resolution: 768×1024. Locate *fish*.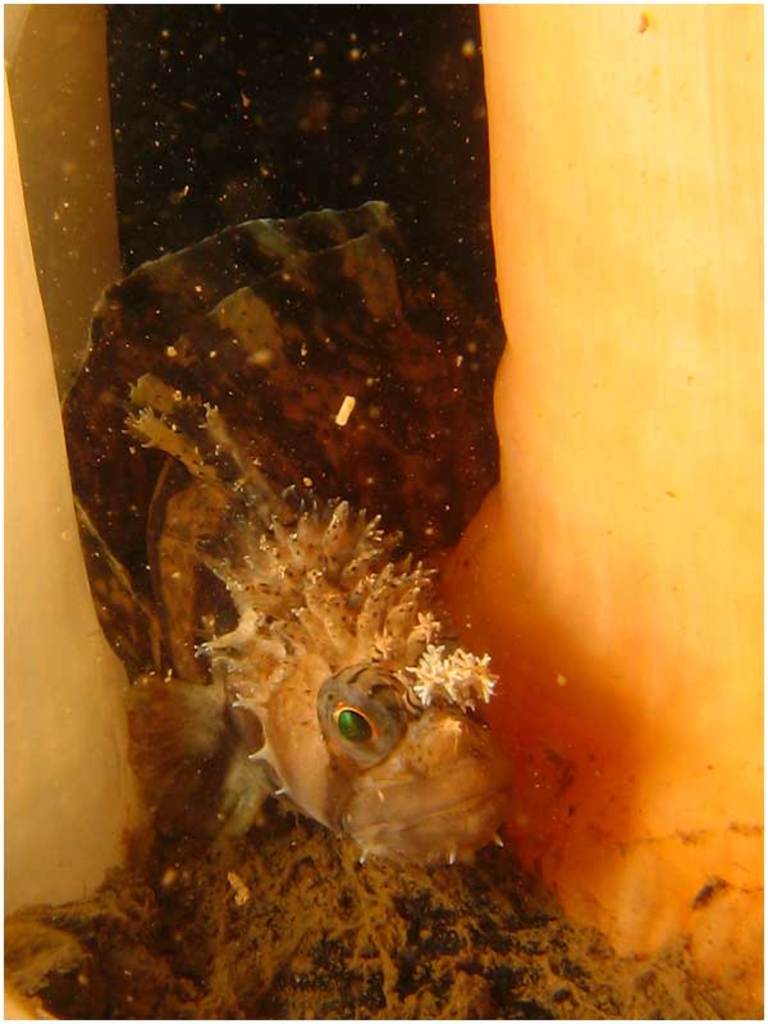
locate(60, 239, 534, 887).
